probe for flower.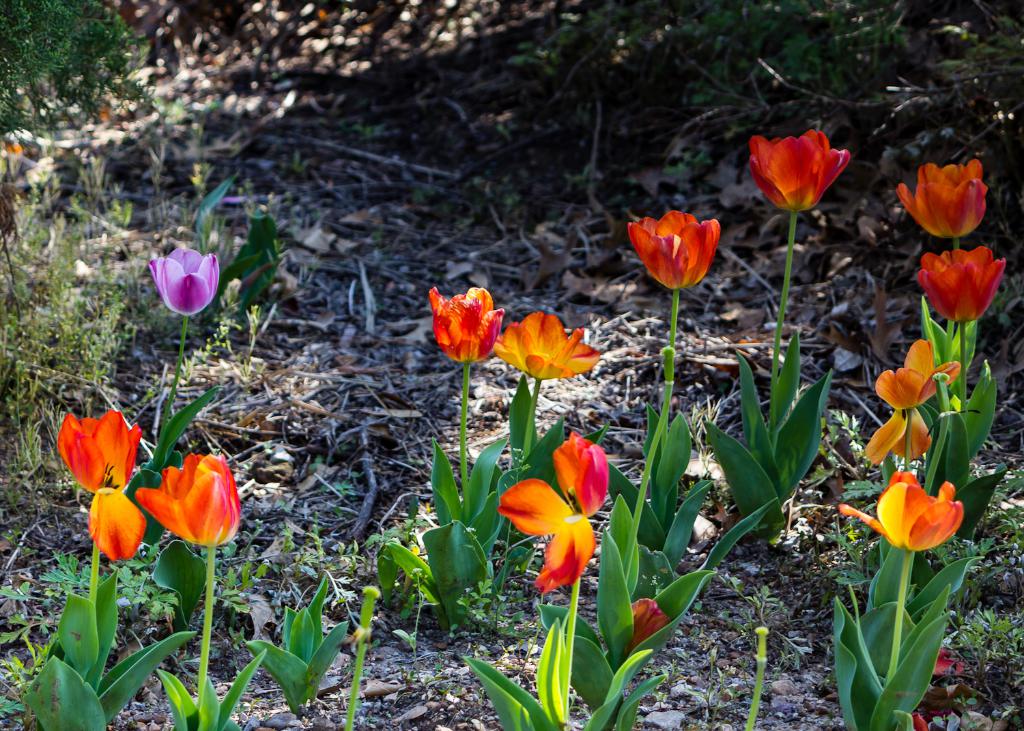
Probe result: <bbox>429, 287, 507, 366</bbox>.
